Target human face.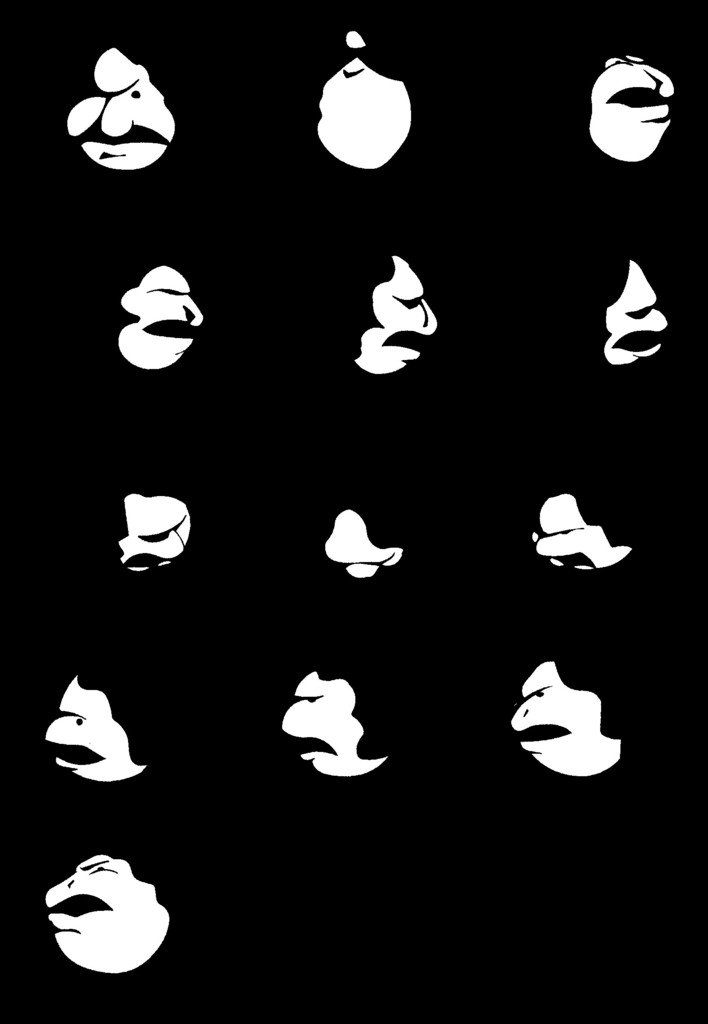
Target region: BBox(609, 266, 674, 368).
